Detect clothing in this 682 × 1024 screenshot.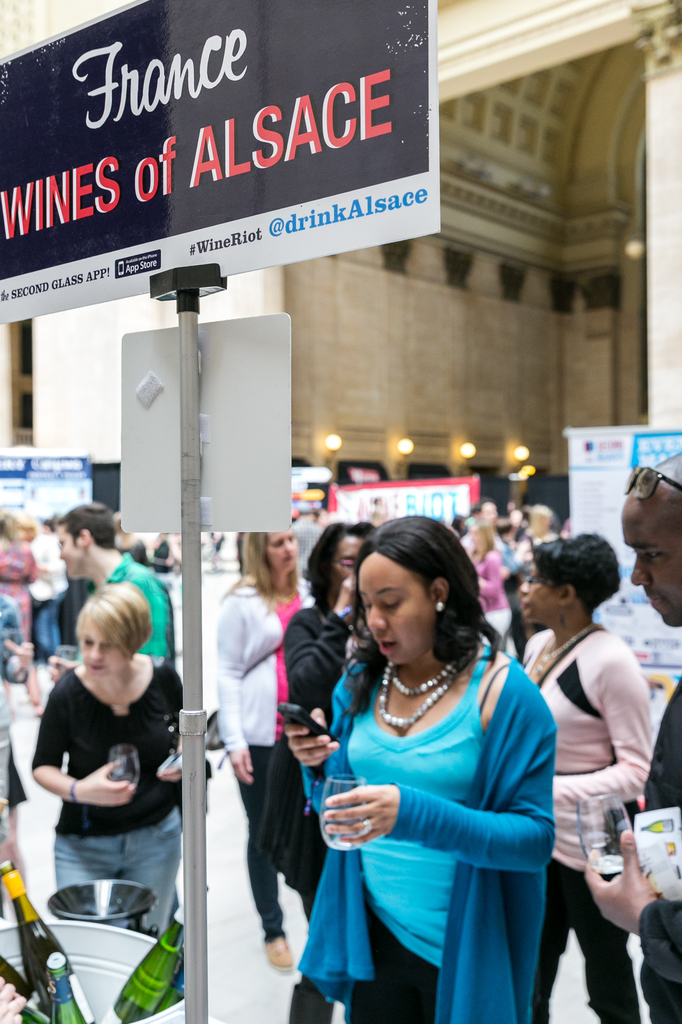
Detection: select_region(475, 550, 518, 638).
